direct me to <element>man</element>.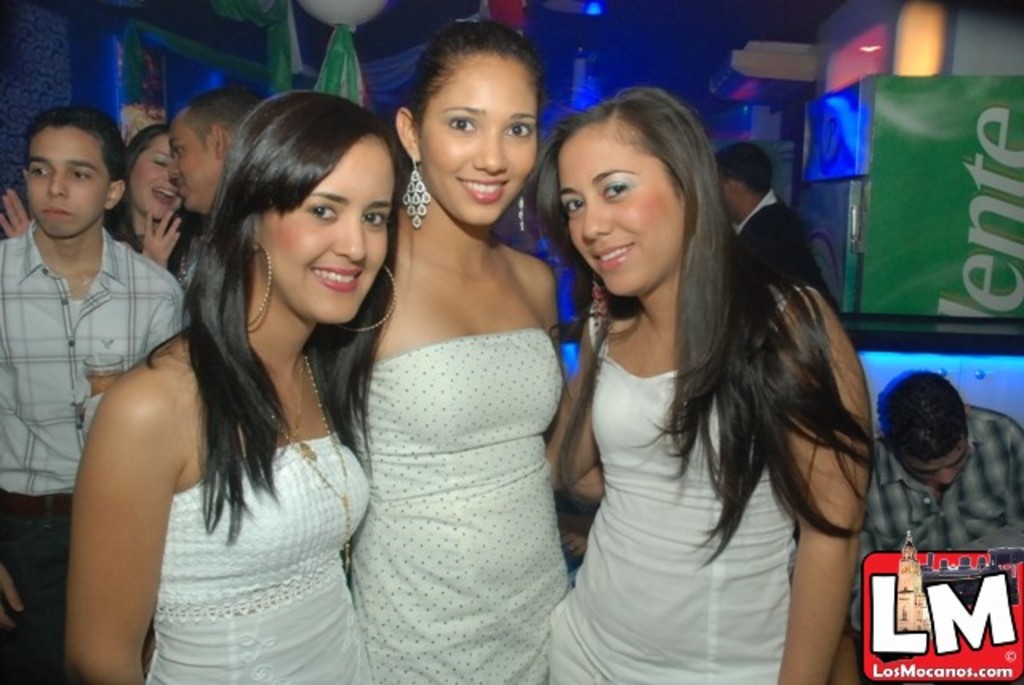
Direction: <box>0,107,195,682</box>.
